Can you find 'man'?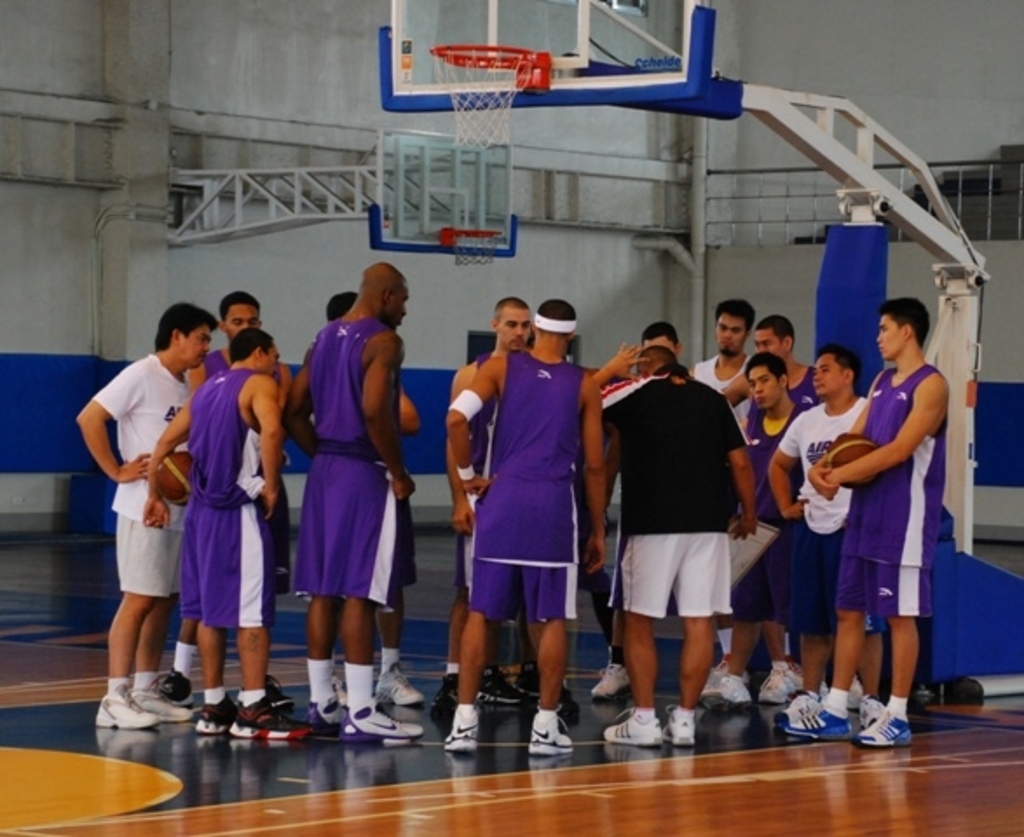
Yes, bounding box: bbox=[73, 296, 232, 725].
